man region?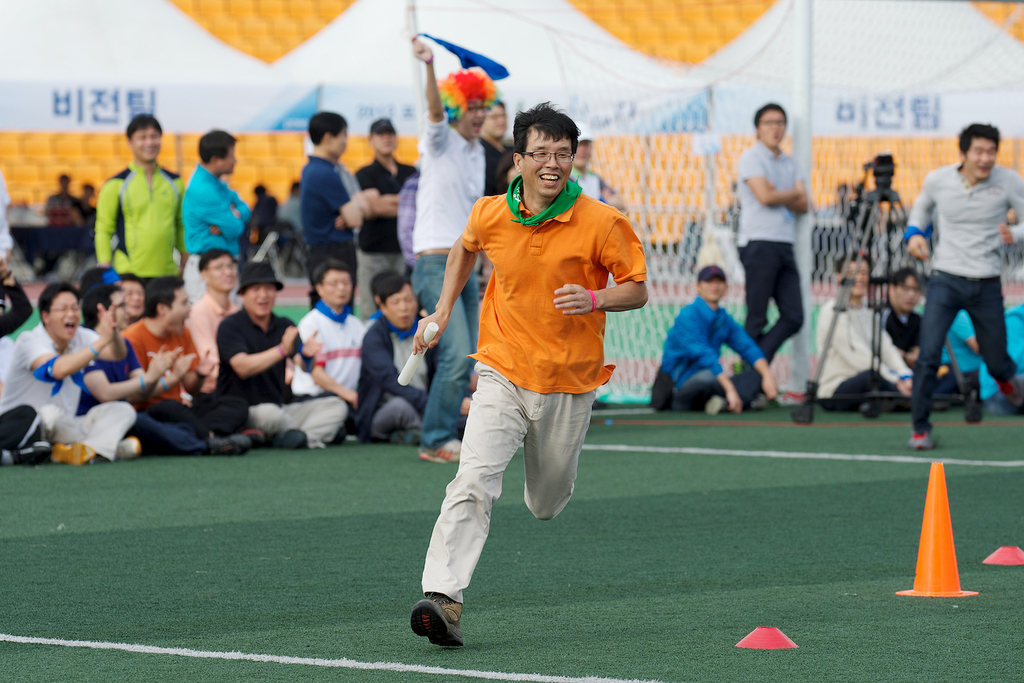
bbox=[415, 97, 650, 650]
